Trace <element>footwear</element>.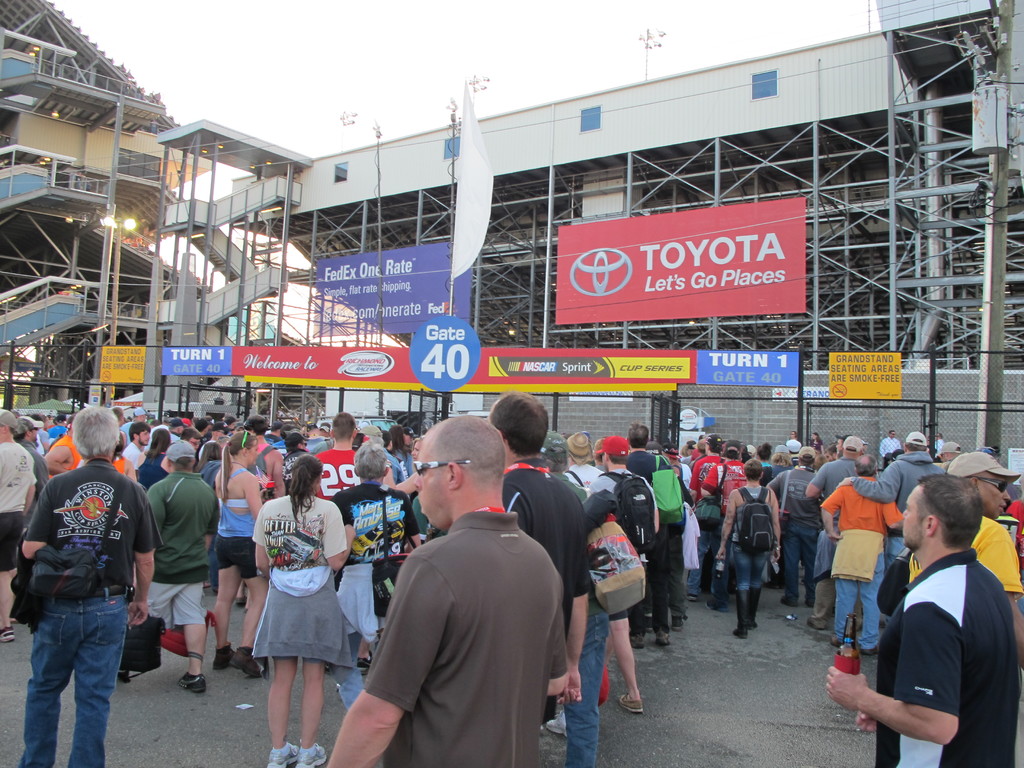
Traced to x1=211, y1=644, x2=233, y2=669.
